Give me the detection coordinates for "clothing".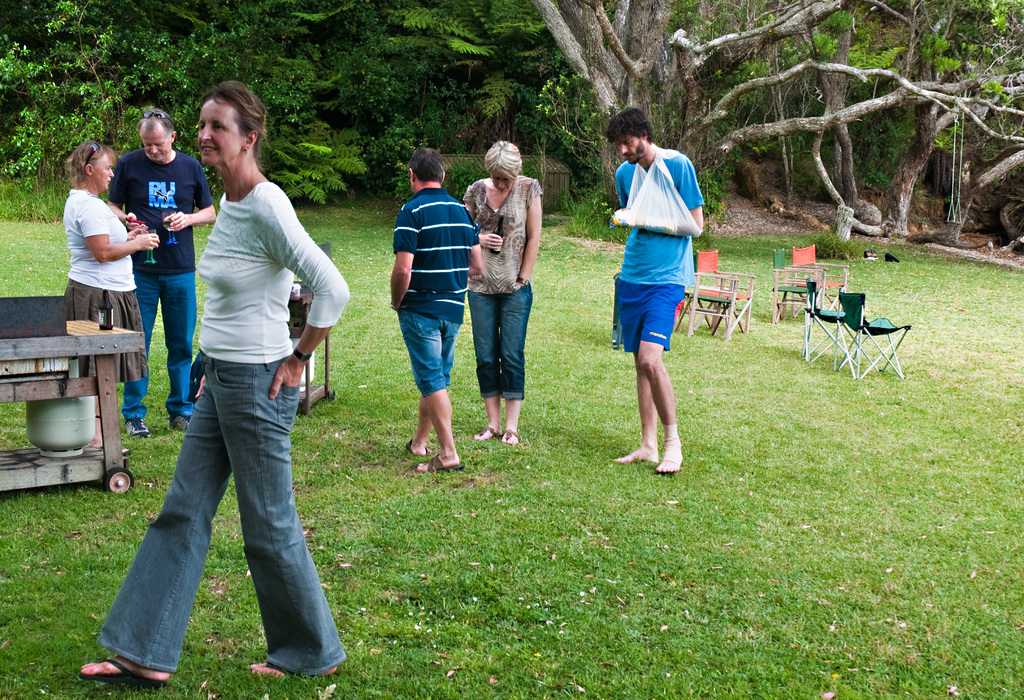
box=[393, 185, 477, 394].
